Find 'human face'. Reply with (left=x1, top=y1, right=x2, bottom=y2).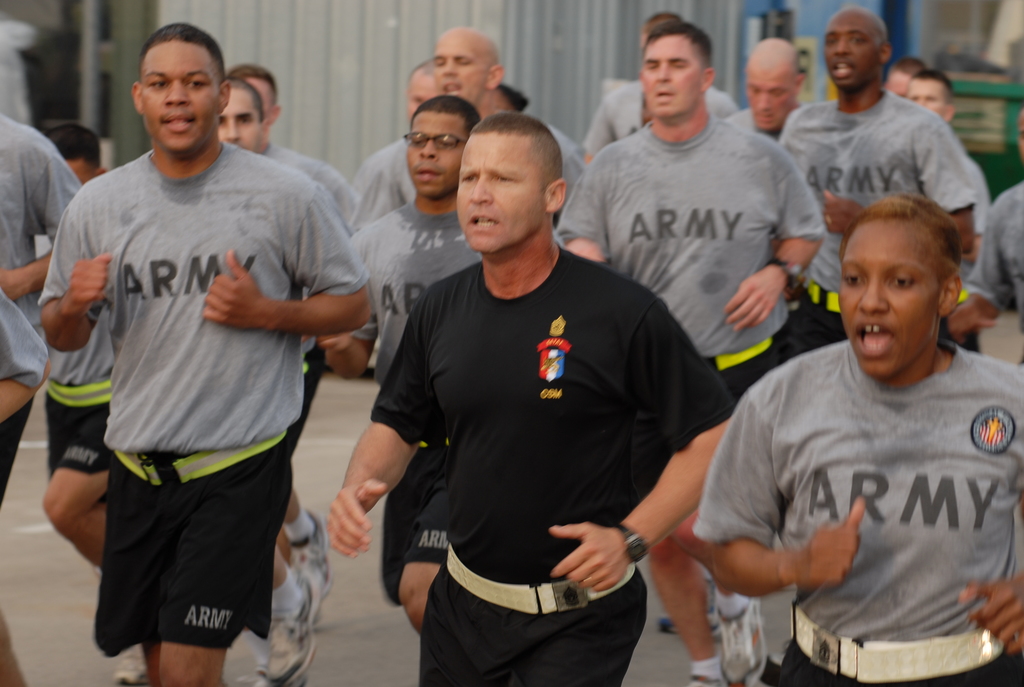
(left=455, top=132, right=544, bottom=257).
